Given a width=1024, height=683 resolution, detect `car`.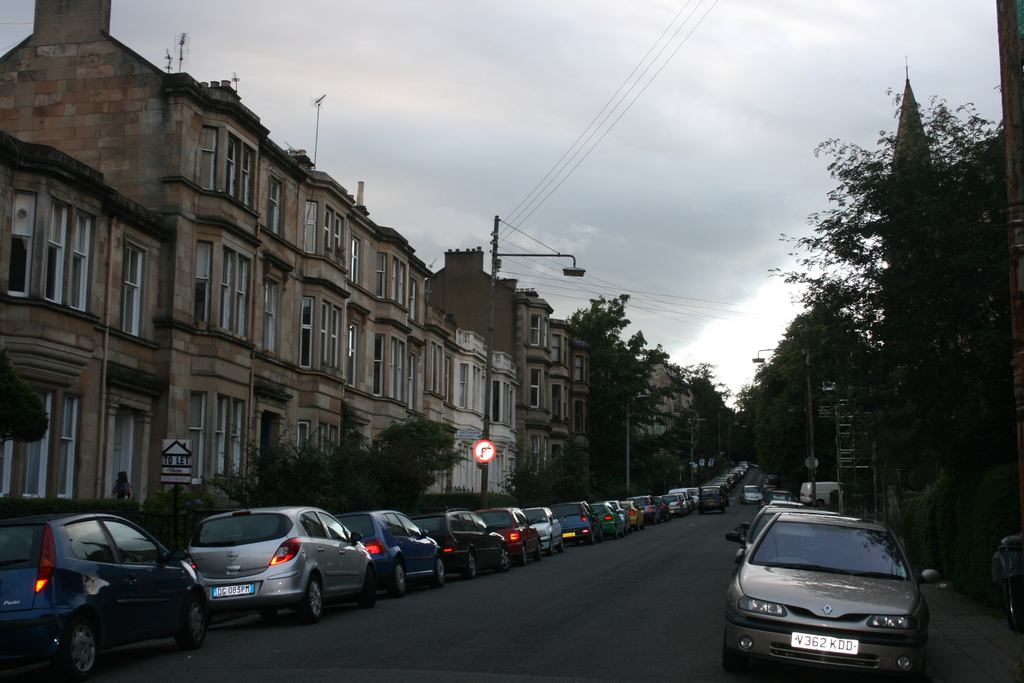
region(471, 503, 539, 573).
